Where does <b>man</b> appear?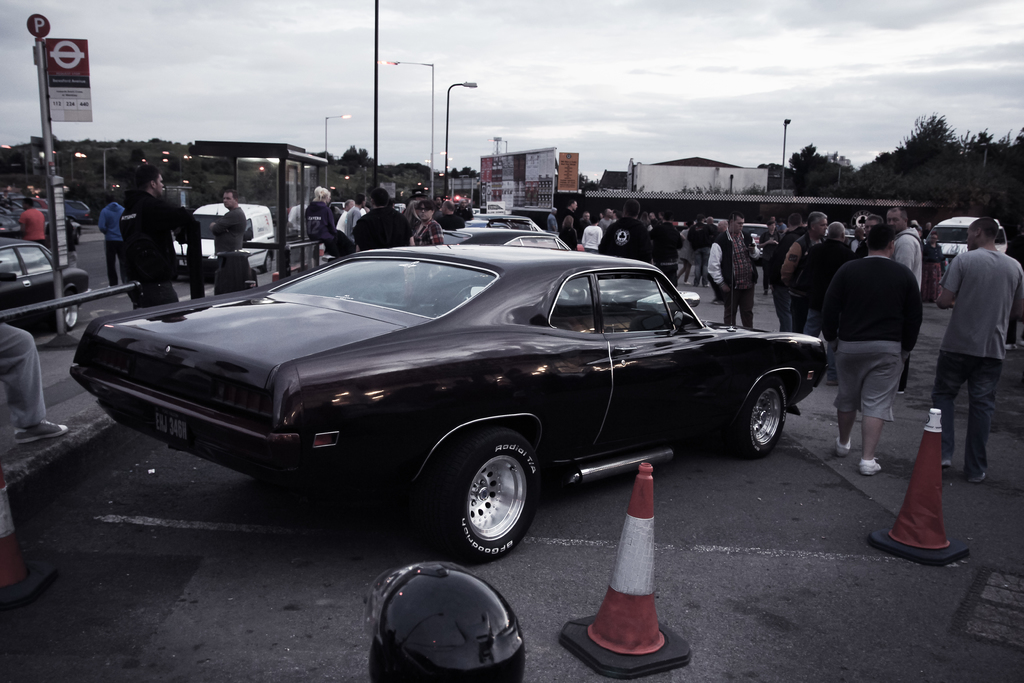
Appears at [18, 199, 52, 243].
